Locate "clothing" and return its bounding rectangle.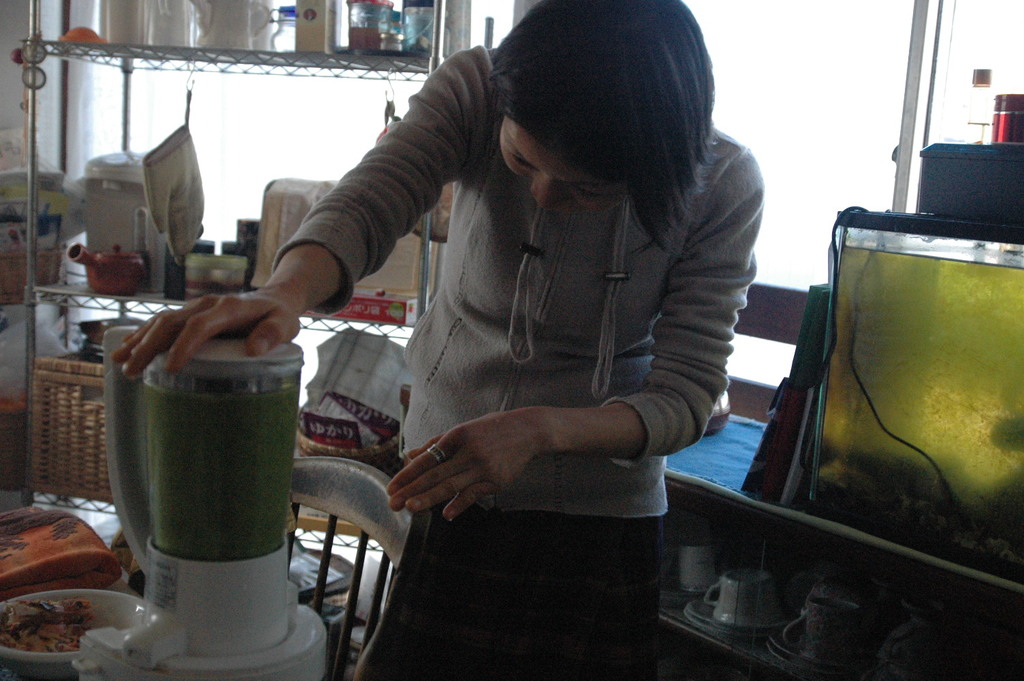
[239, 63, 759, 597].
